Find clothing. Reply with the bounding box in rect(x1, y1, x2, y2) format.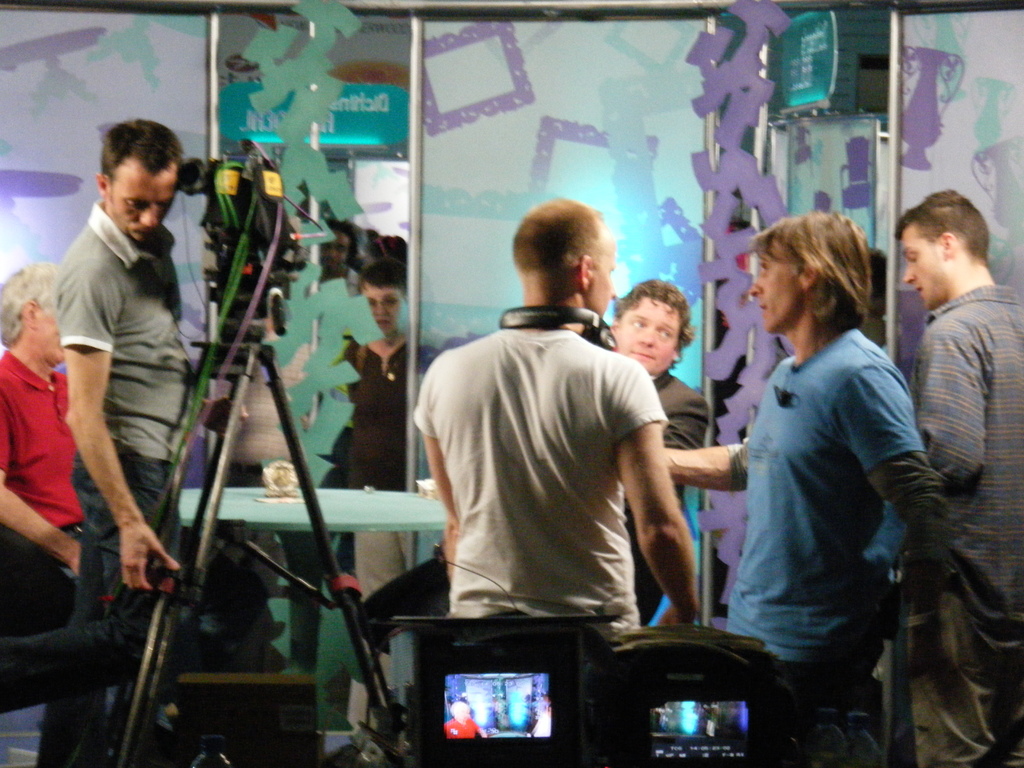
rect(624, 373, 703, 626).
